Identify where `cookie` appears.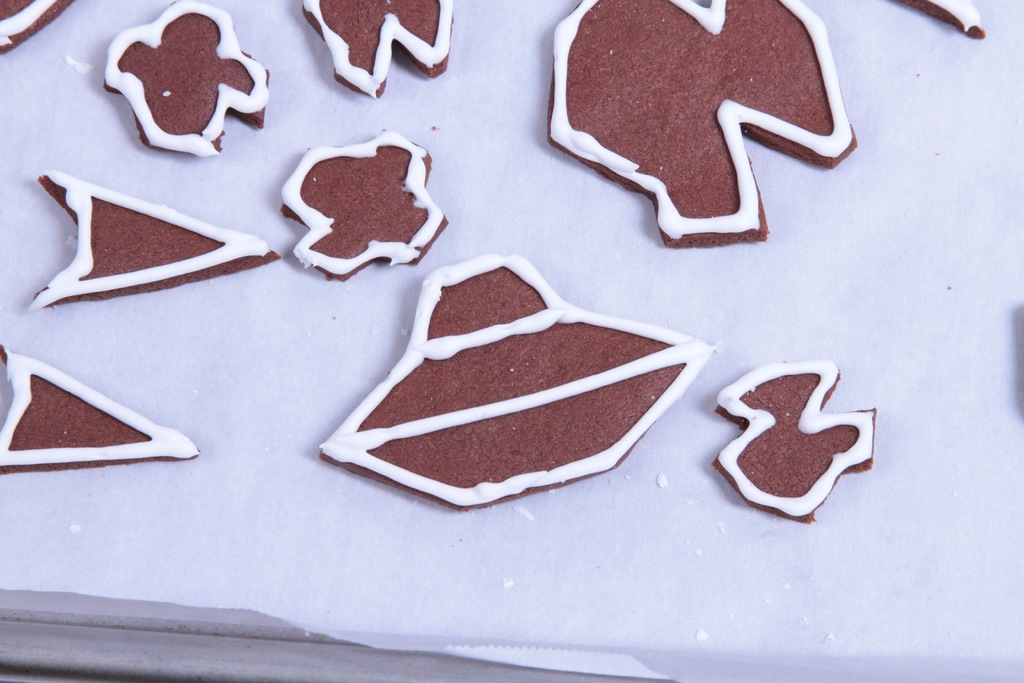
Appears at (x1=540, y1=0, x2=859, y2=251).
